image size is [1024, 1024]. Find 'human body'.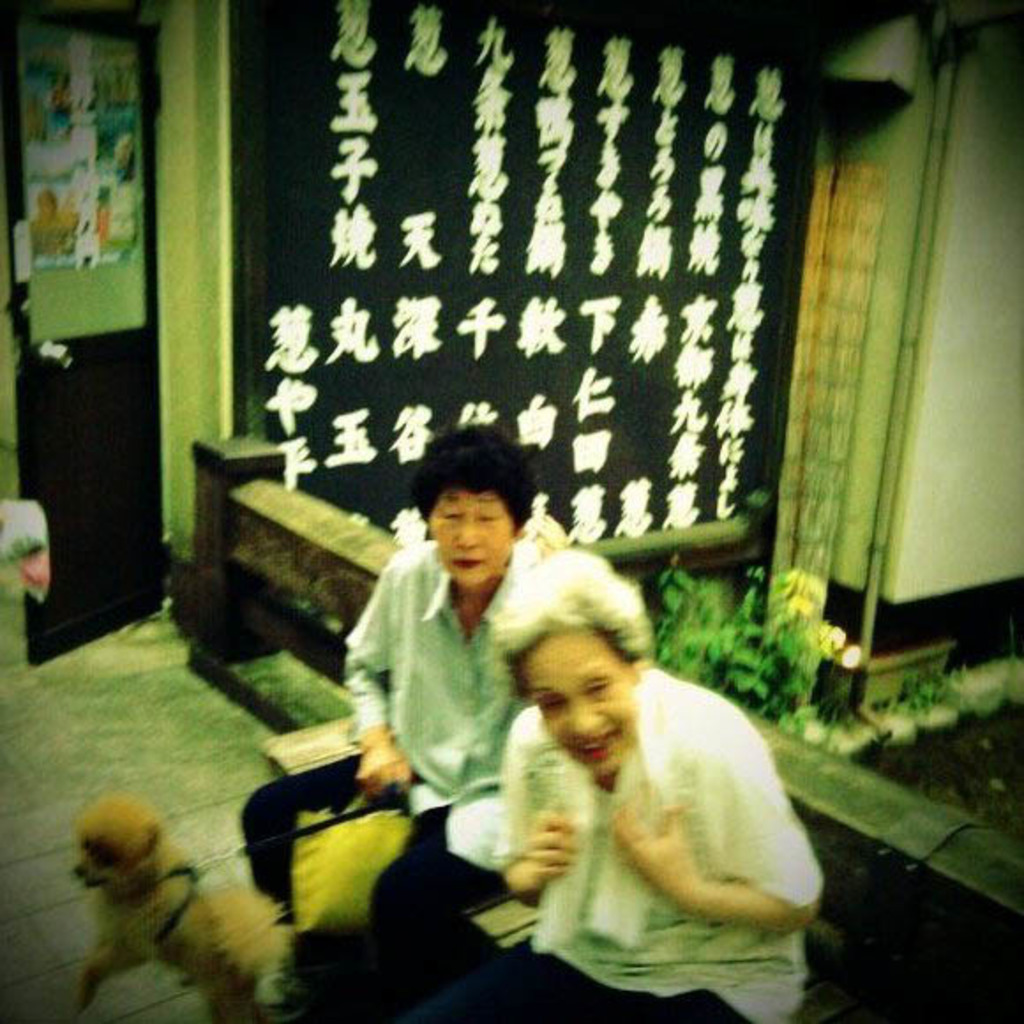
454,563,821,1012.
